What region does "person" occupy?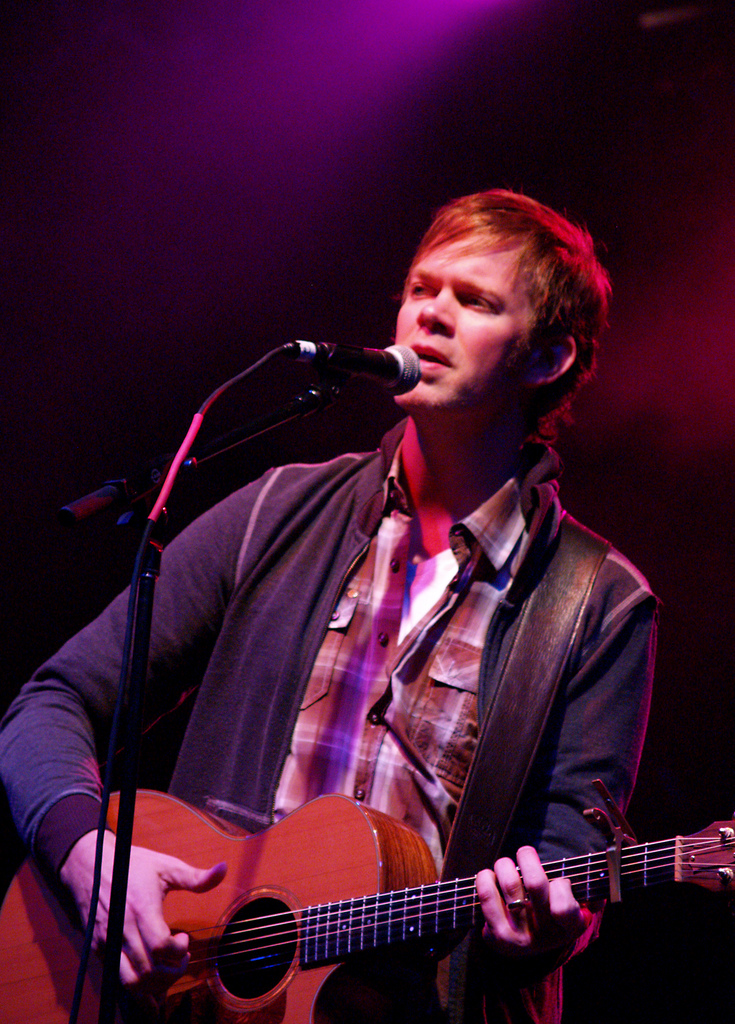
l=88, t=270, r=690, b=1006.
